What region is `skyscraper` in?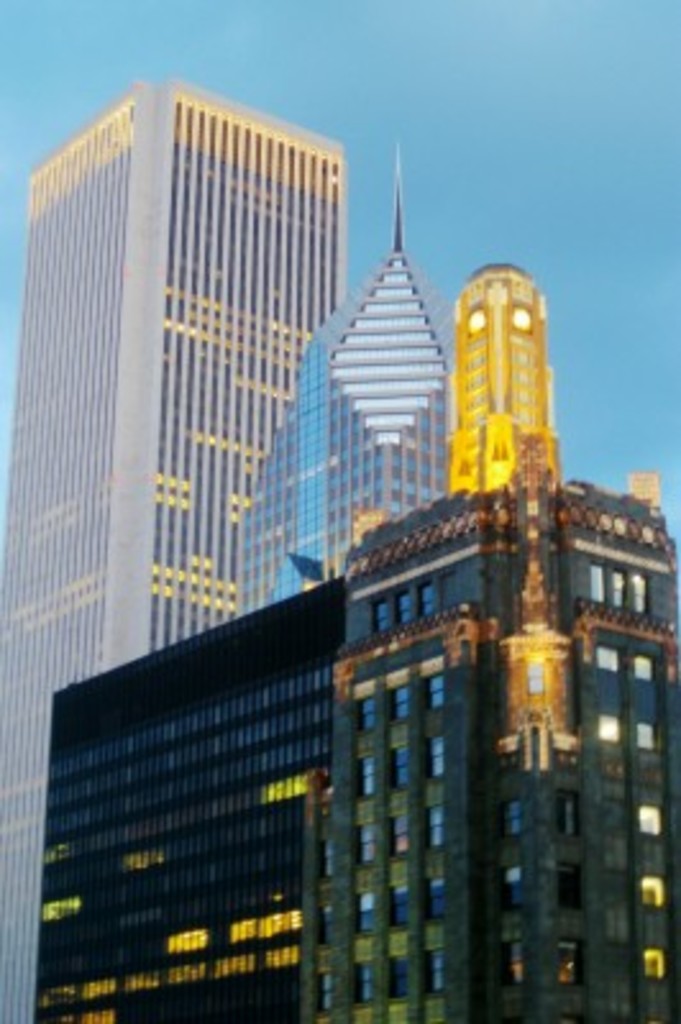
x1=233, y1=128, x2=481, y2=620.
